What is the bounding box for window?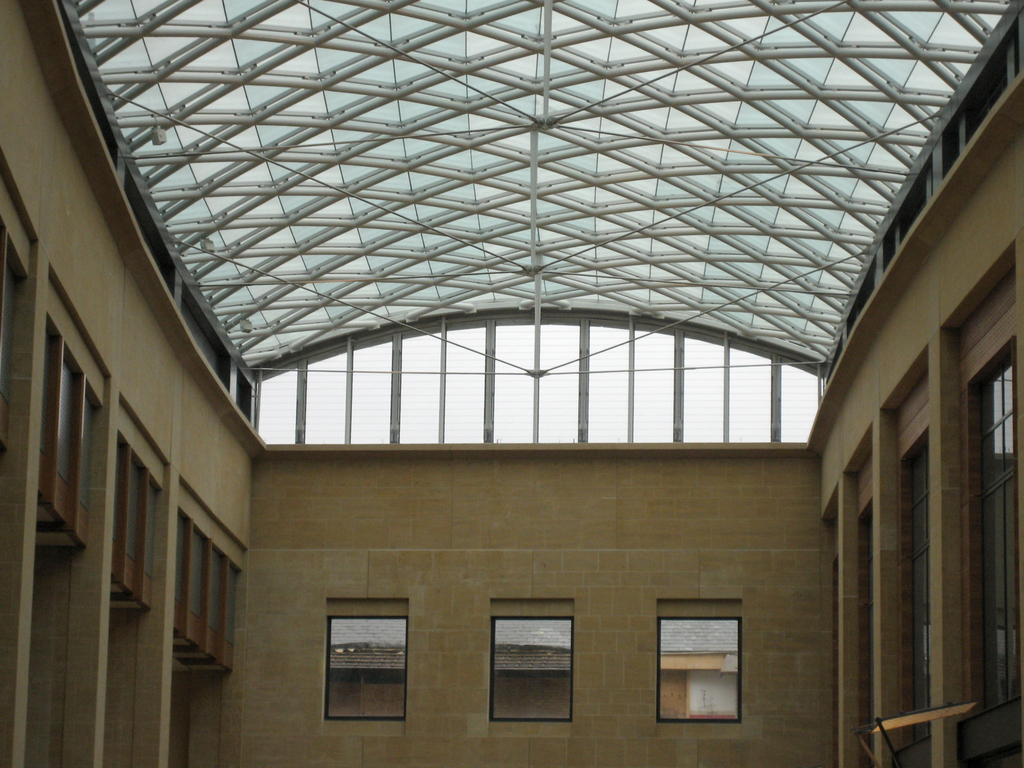
[x1=662, y1=616, x2=745, y2=720].
